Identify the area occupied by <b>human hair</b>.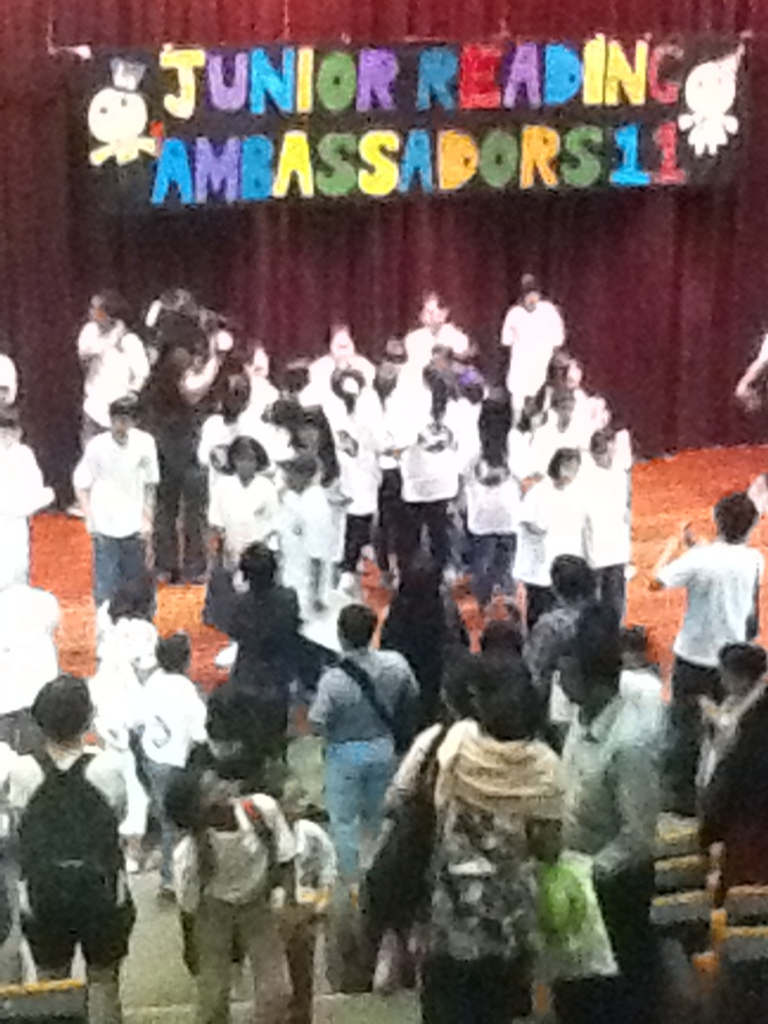
Area: (156, 626, 193, 670).
